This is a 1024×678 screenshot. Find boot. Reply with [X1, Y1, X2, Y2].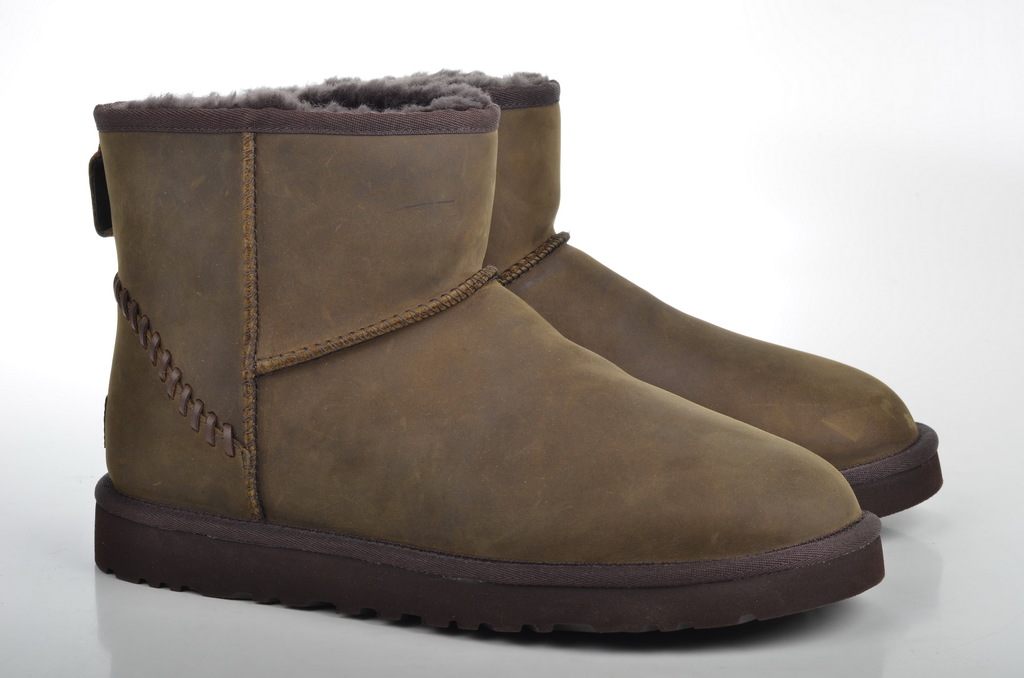
[239, 70, 947, 521].
